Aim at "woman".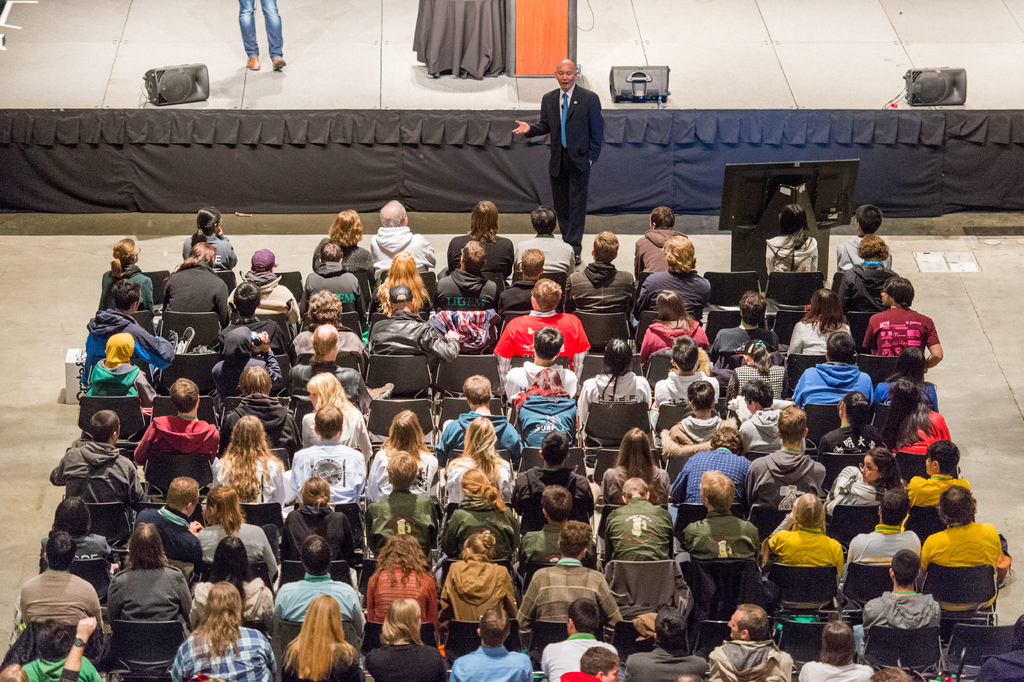
Aimed at 600:420:671:513.
